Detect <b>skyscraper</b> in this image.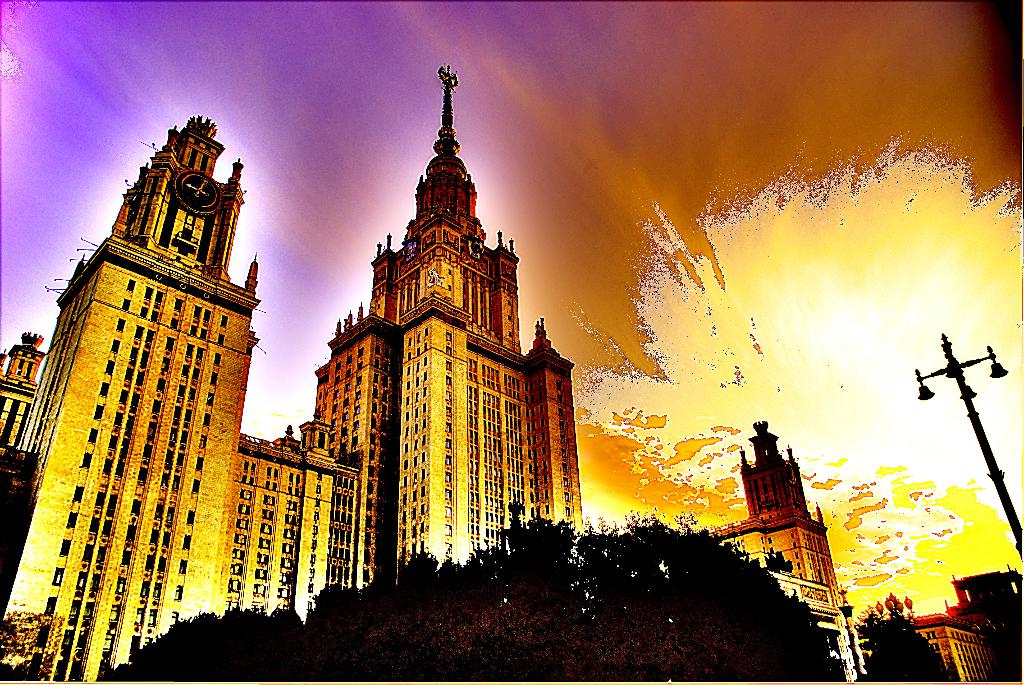
Detection: rect(710, 426, 847, 681).
